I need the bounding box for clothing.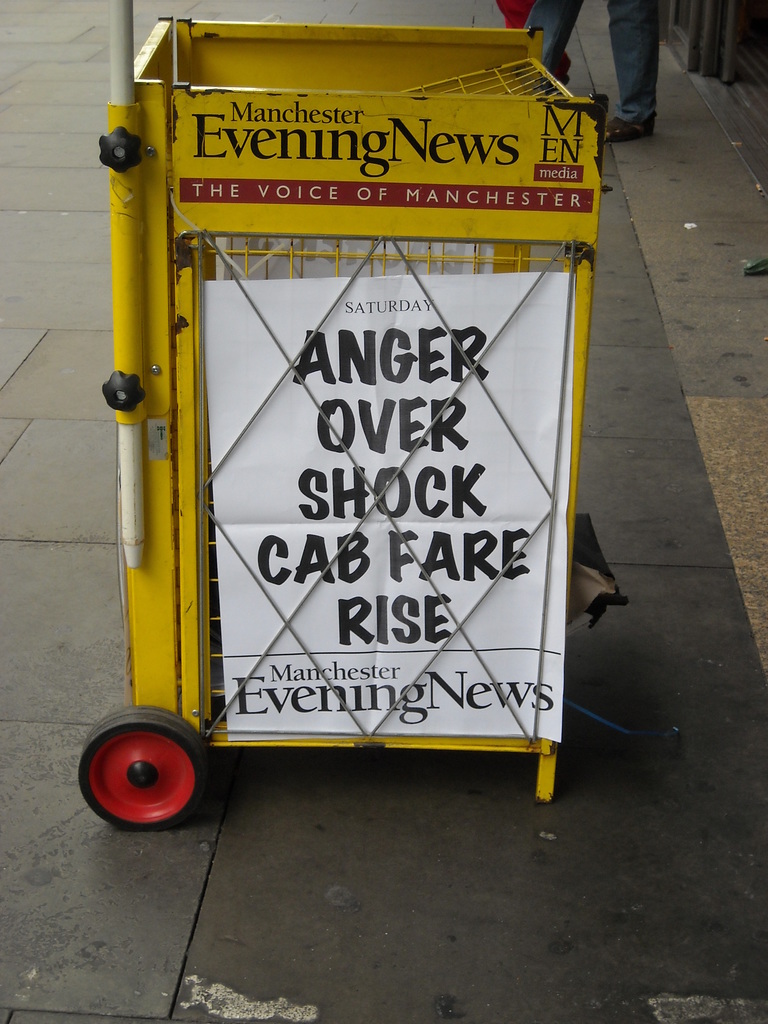
Here it is: {"x1": 515, "y1": 0, "x2": 653, "y2": 132}.
